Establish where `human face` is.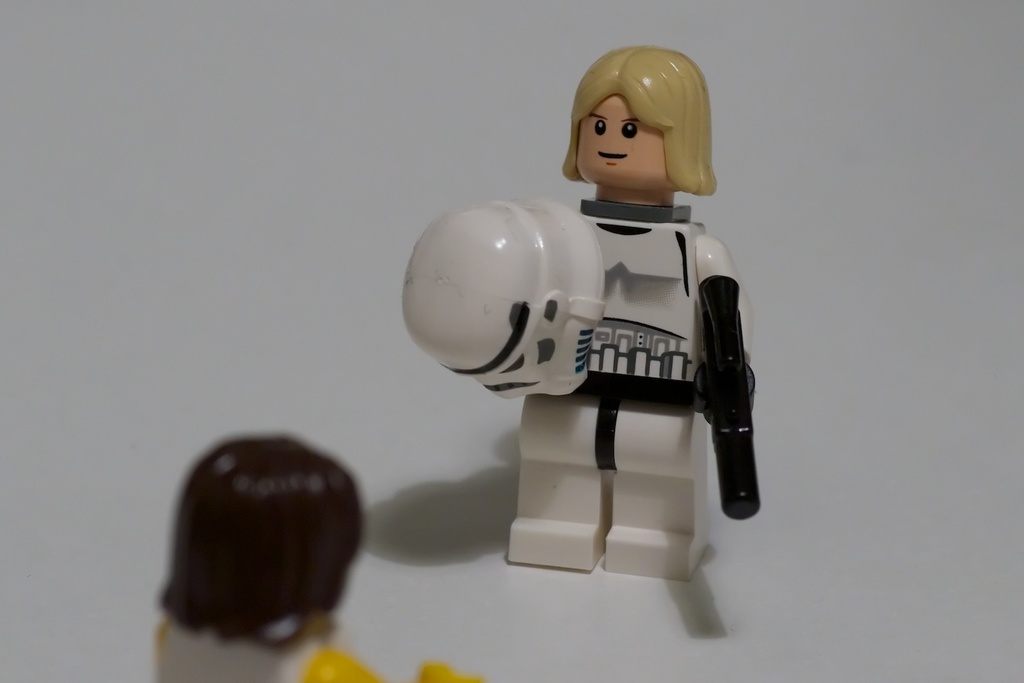
Established at (left=579, top=93, right=663, bottom=186).
